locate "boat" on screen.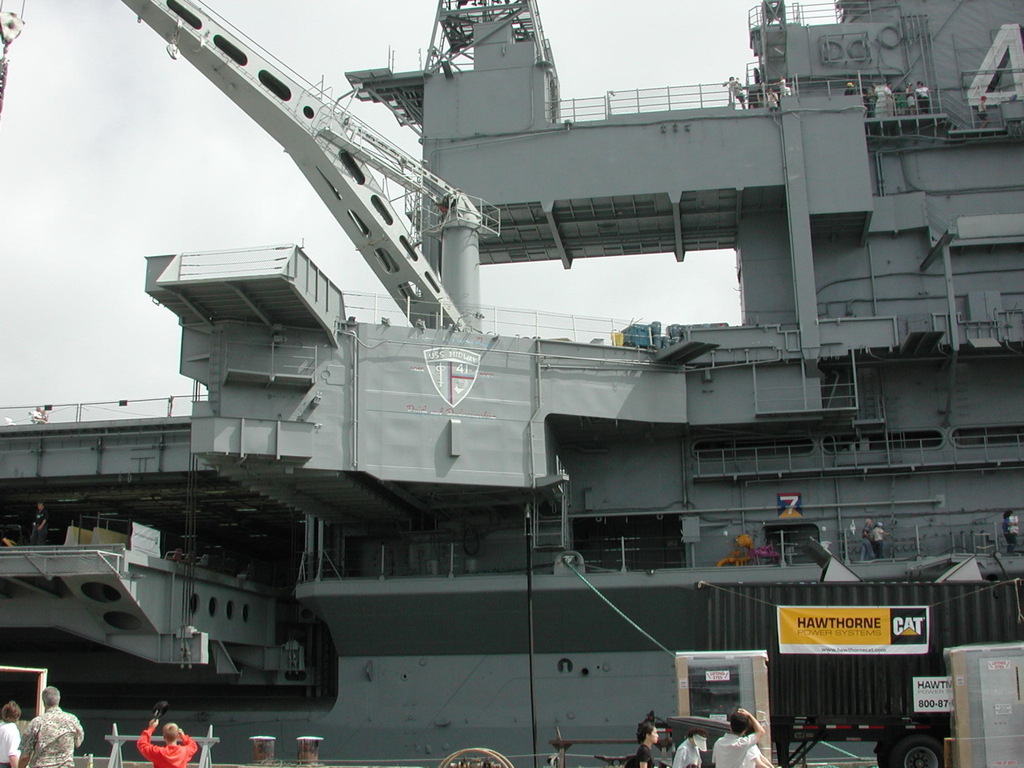
On screen at BBox(0, 0, 1023, 766).
